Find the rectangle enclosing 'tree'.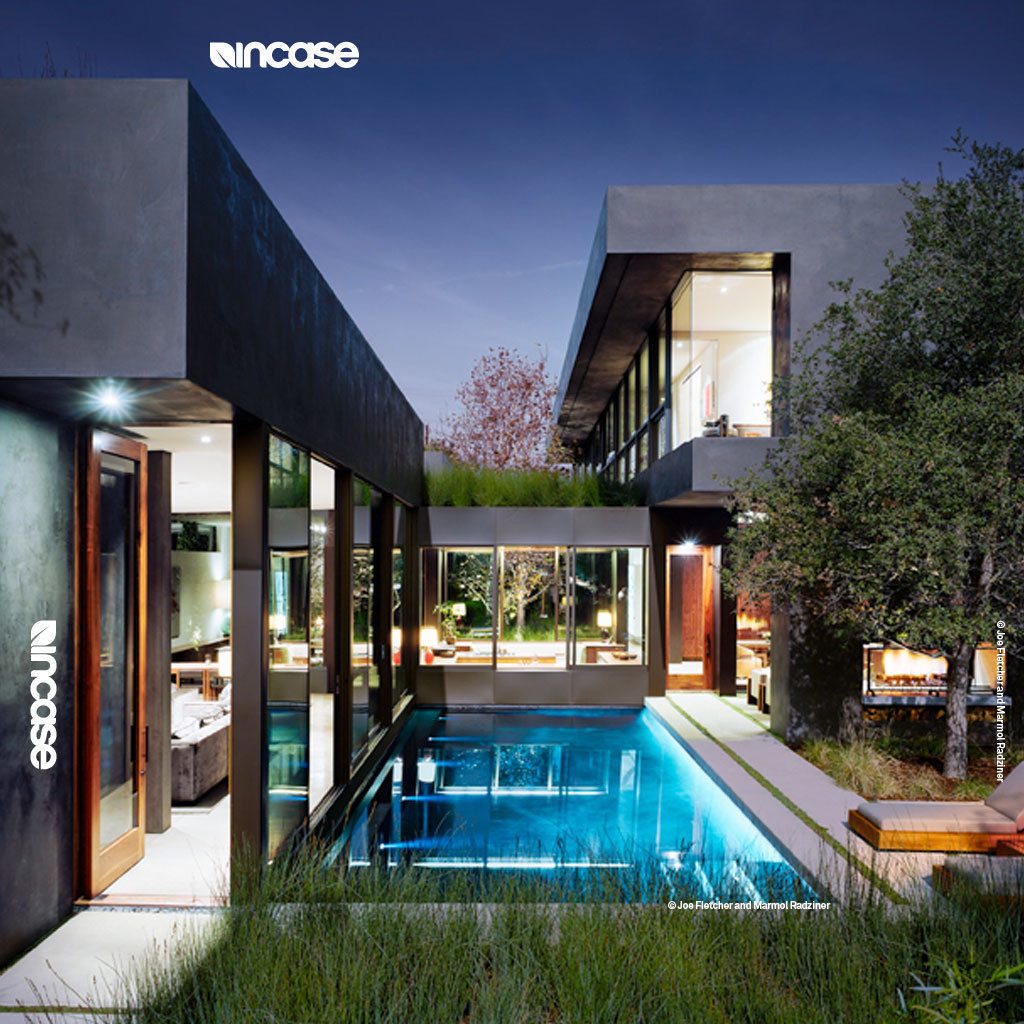
[left=413, top=330, right=560, bottom=466].
